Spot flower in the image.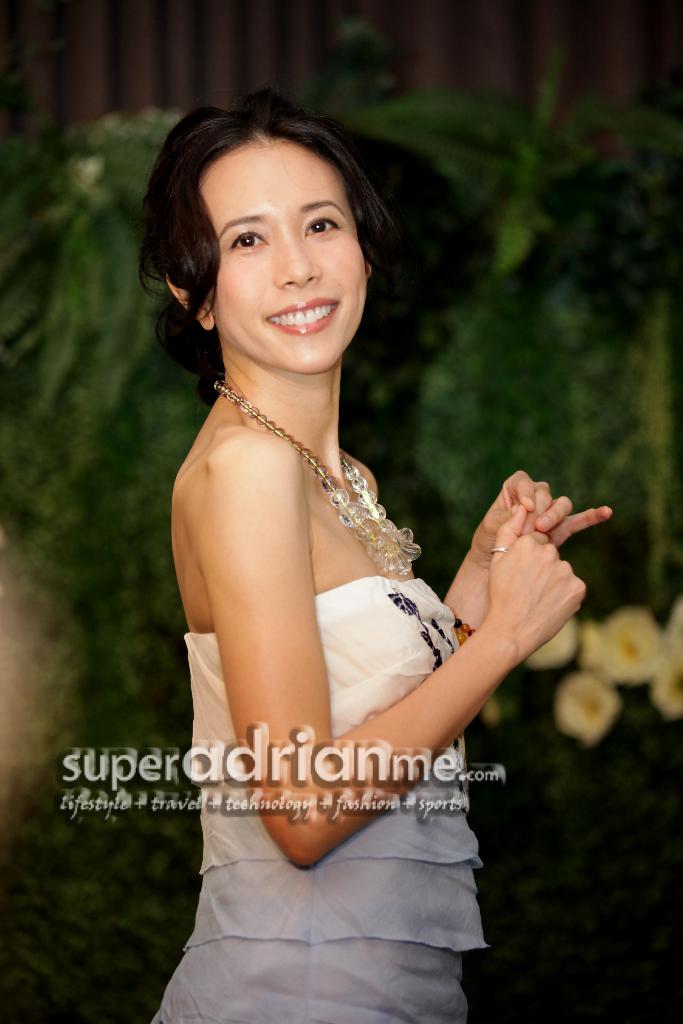
flower found at (x1=665, y1=595, x2=682, y2=646).
